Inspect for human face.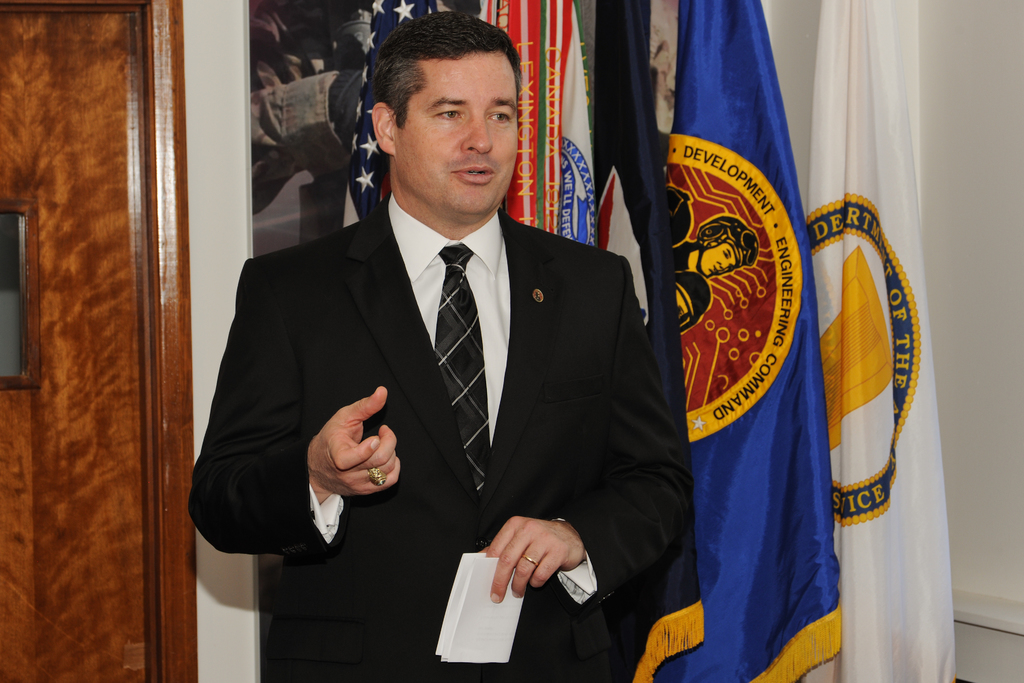
Inspection: (x1=395, y1=47, x2=516, y2=215).
